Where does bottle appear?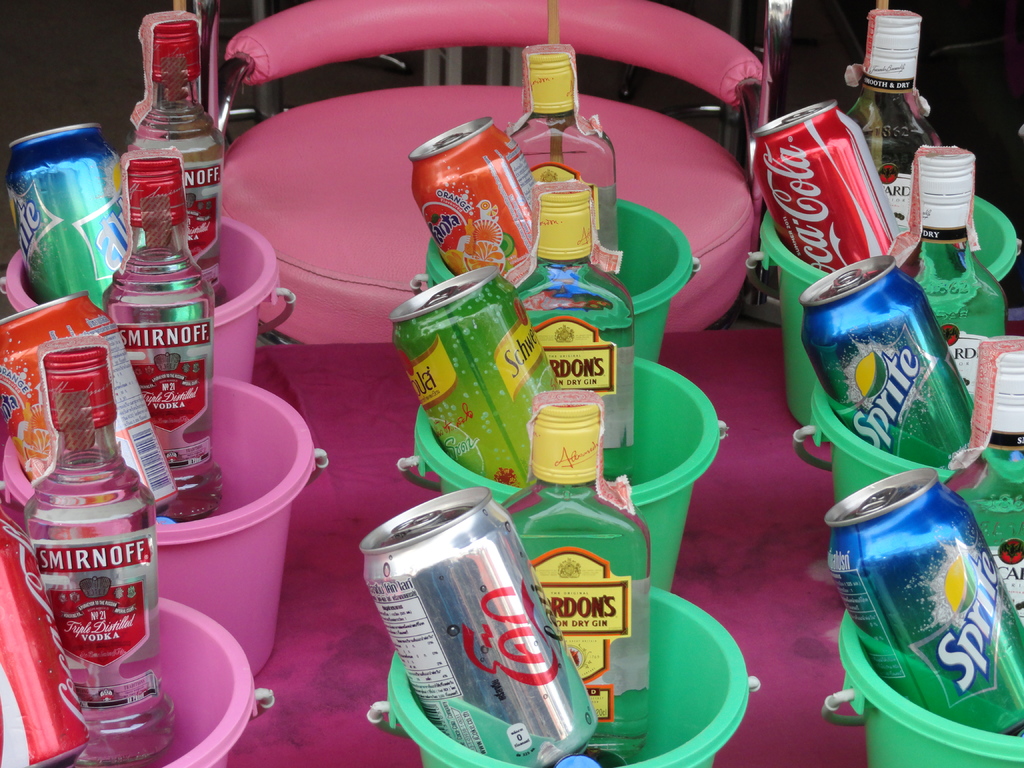
Appears at box(494, 384, 651, 764).
